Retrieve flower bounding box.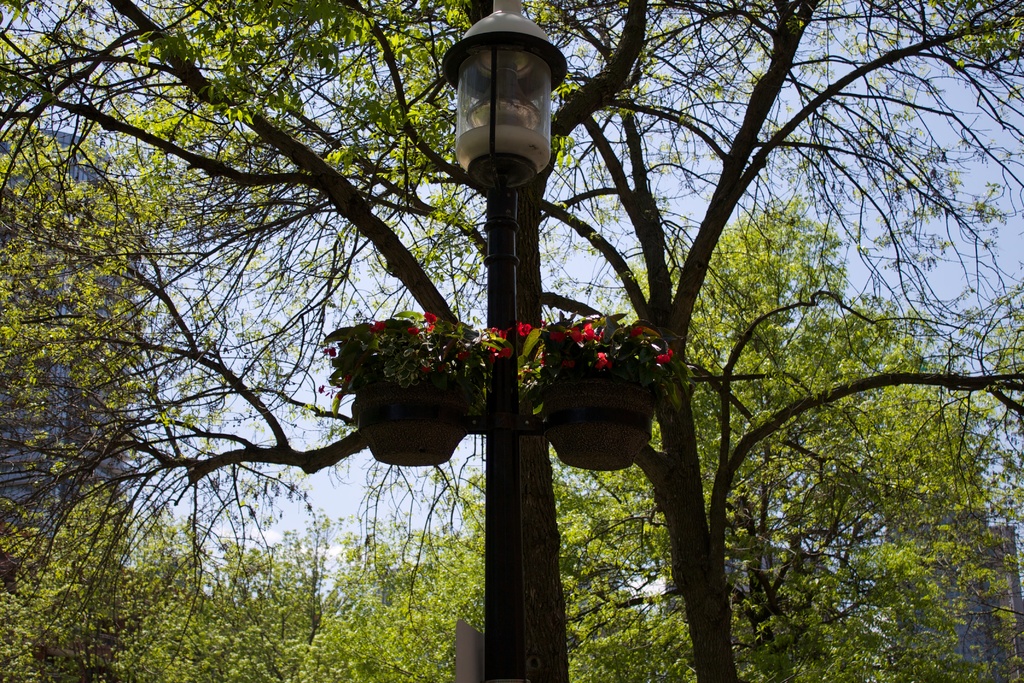
Bounding box: (570, 328, 582, 340).
